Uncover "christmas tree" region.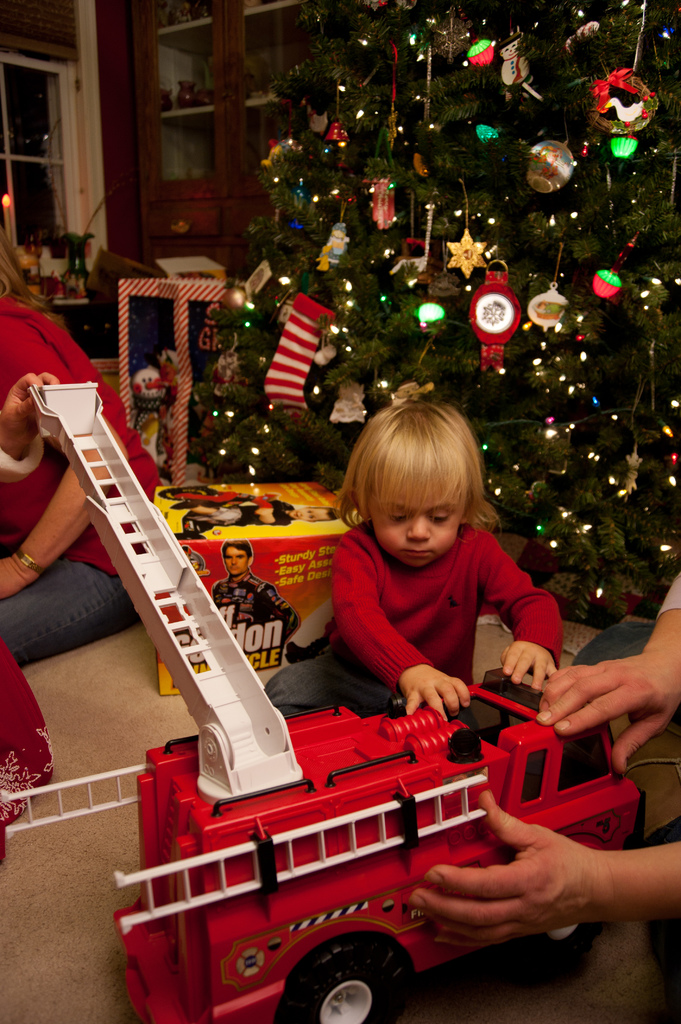
Uncovered: region(212, 1, 680, 637).
